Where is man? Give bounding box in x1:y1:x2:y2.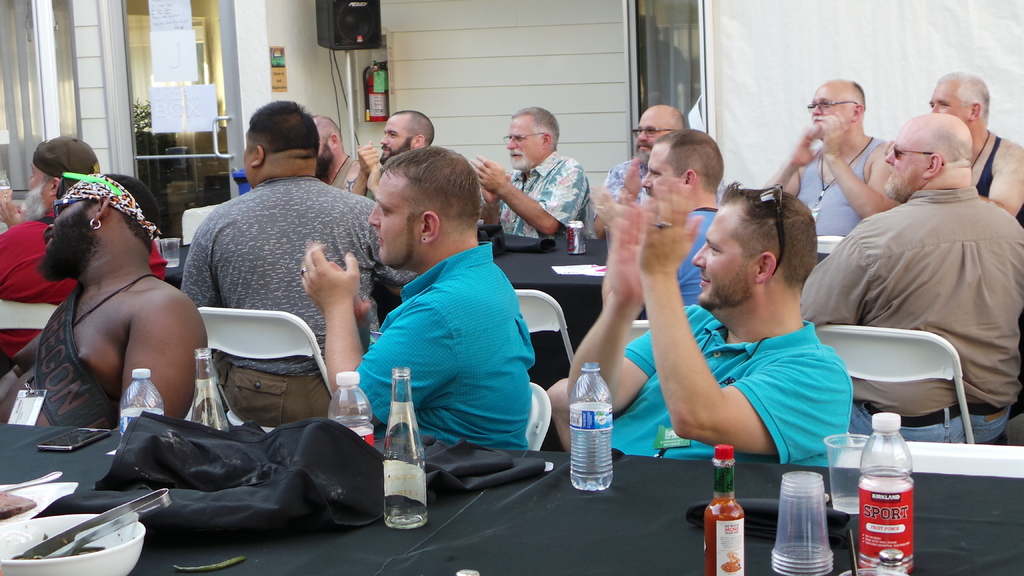
188:104:383:433.
